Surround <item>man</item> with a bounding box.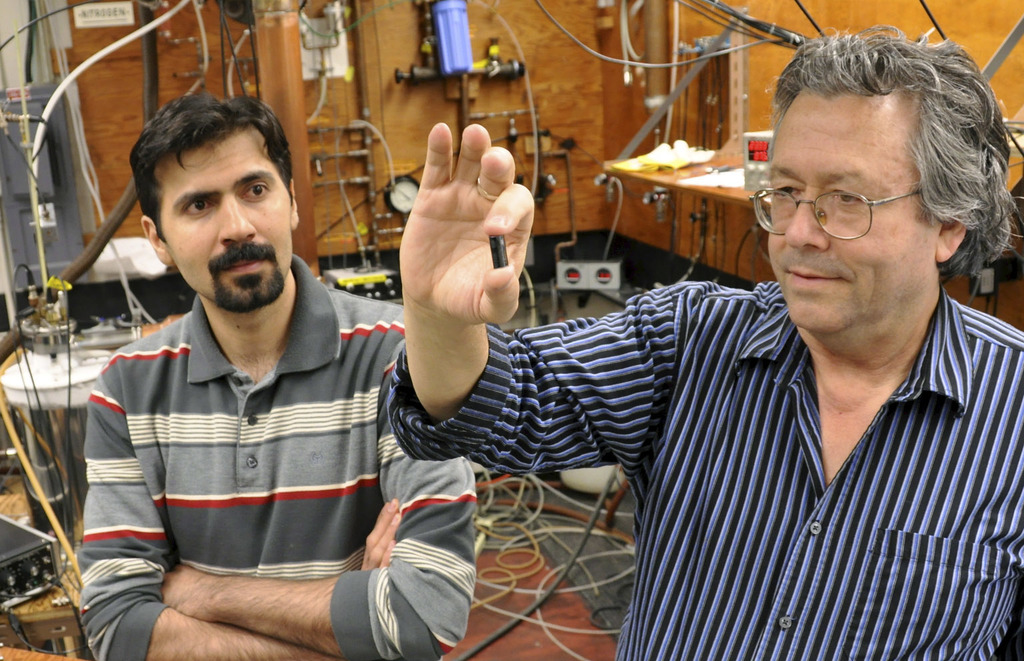
[385, 23, 1023, 660].
